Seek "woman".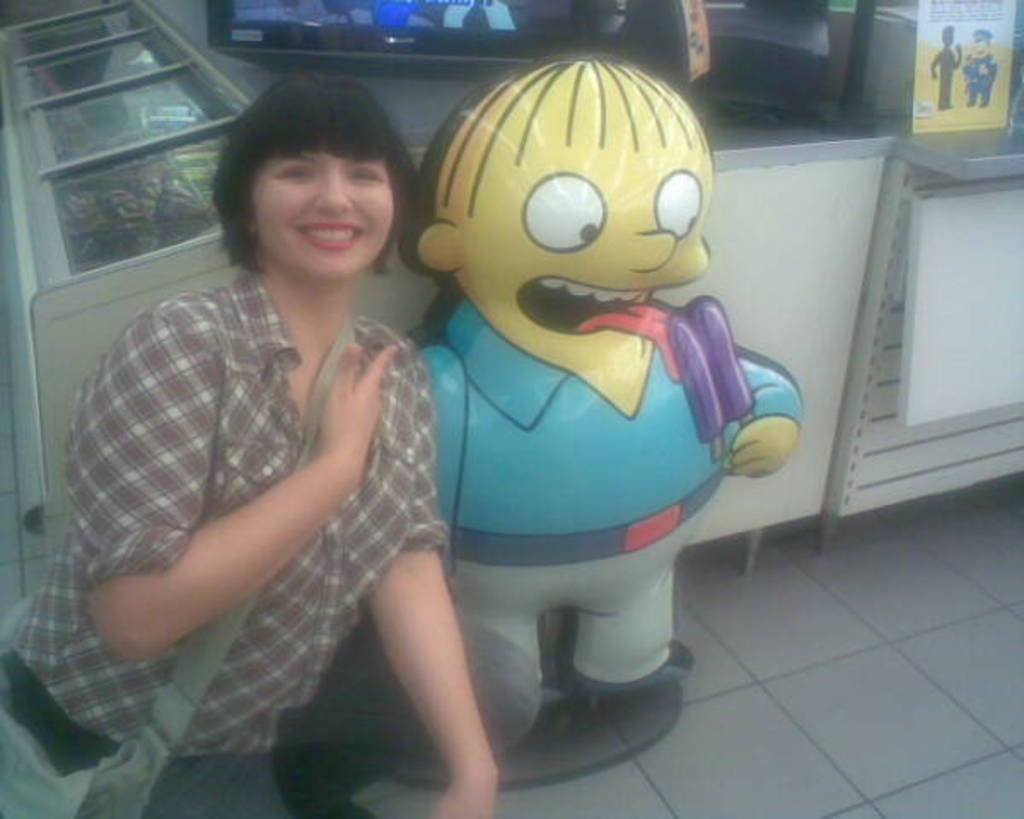
select_region(0, 73, 514, 817).
